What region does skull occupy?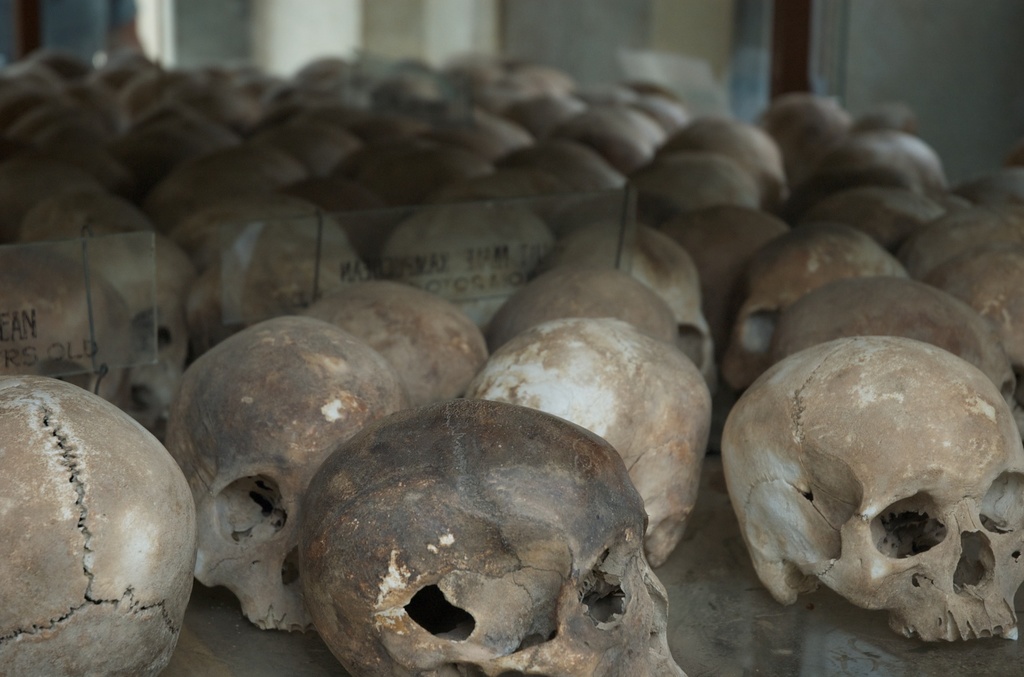
detection(733, 336, 1023, 646).
